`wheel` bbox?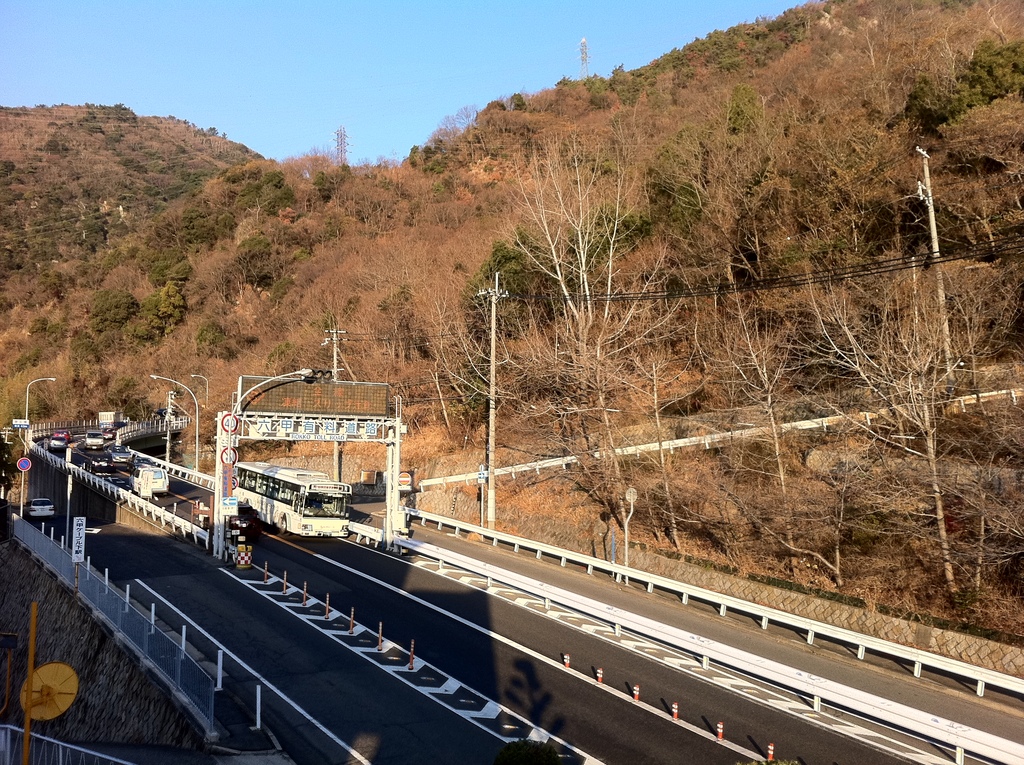
{"x1": 280, "y1": 514, "x2": 290, "y2": 534}
